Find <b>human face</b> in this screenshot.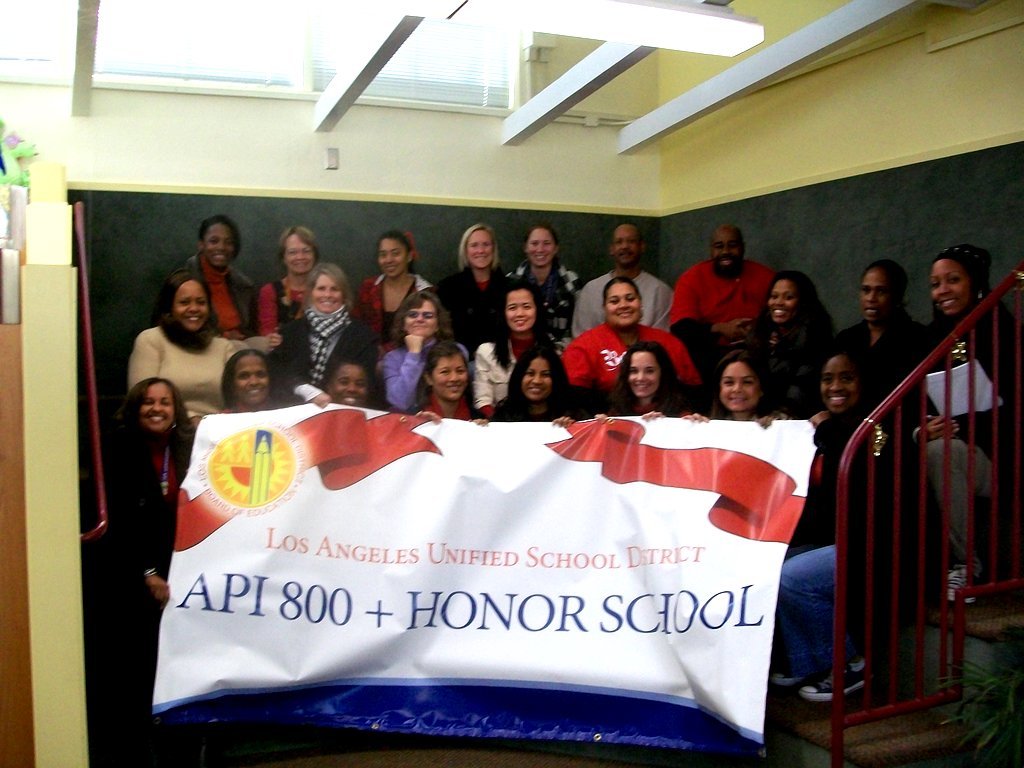
The bounding box for <b>human face</b> is 432/357/468/395.
